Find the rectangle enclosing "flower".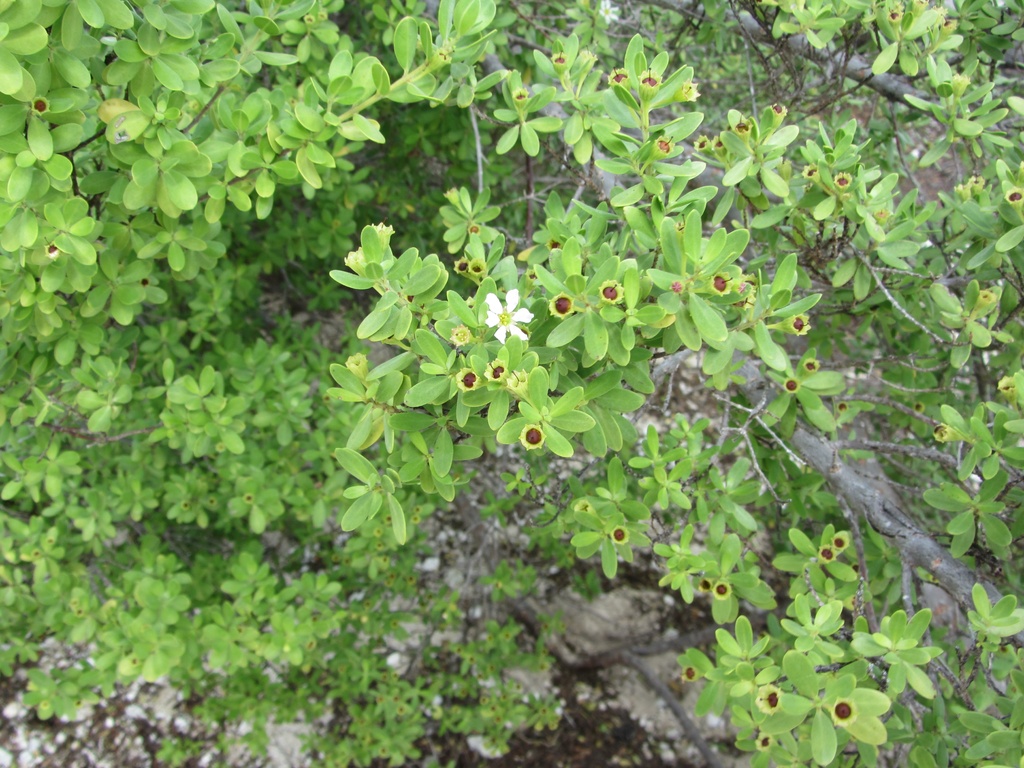
region(41, 234, 62, 261).
